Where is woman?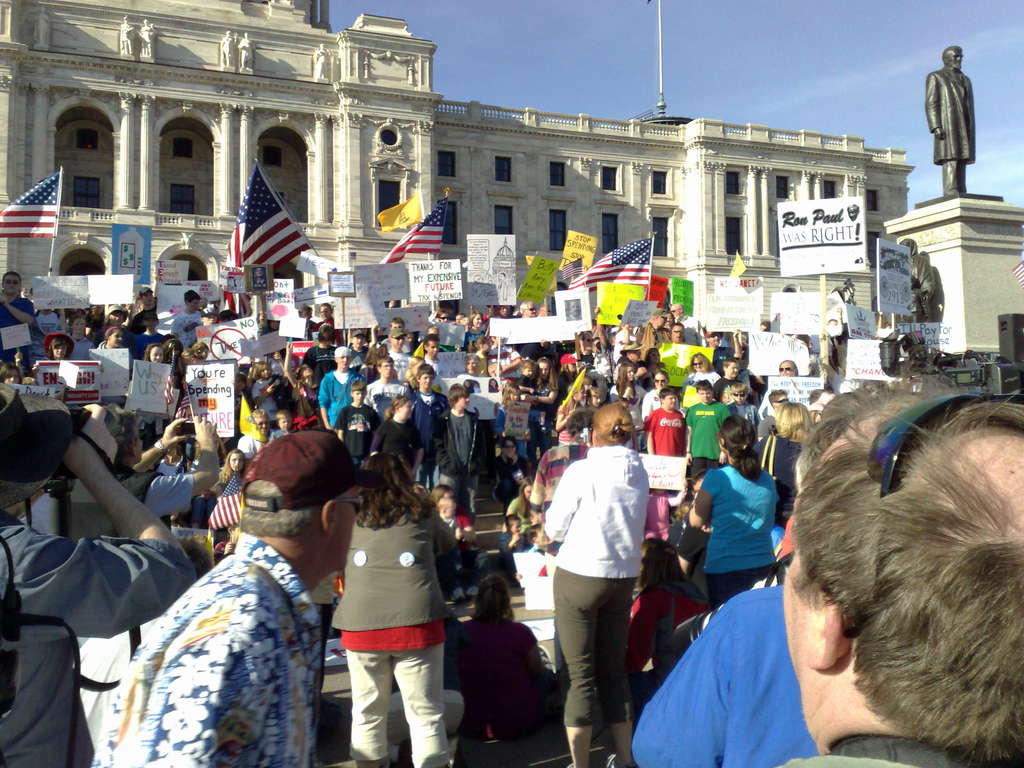
bbox=(457, 577, 552, 739).
